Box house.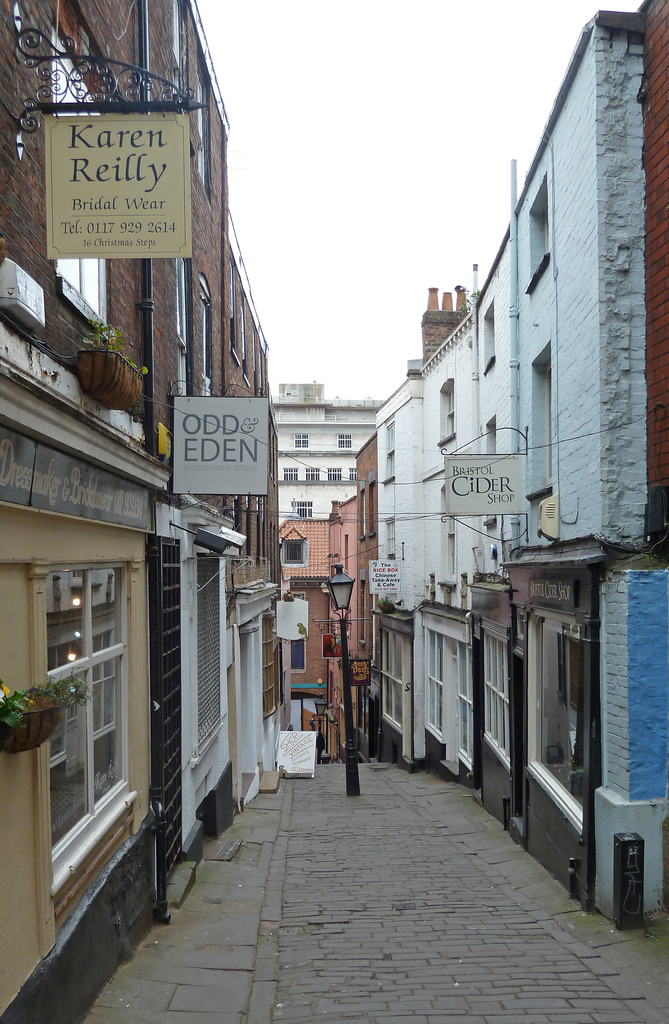
select_region(512, 4, 653, 929).
